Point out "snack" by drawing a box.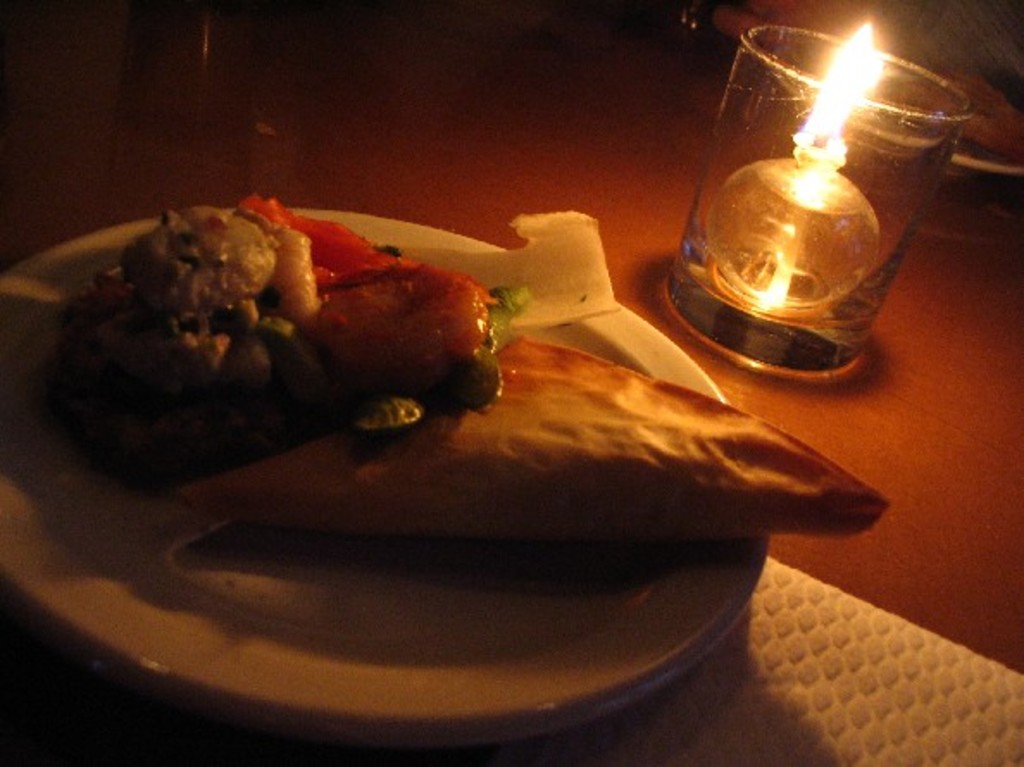
234/338/888/586.
